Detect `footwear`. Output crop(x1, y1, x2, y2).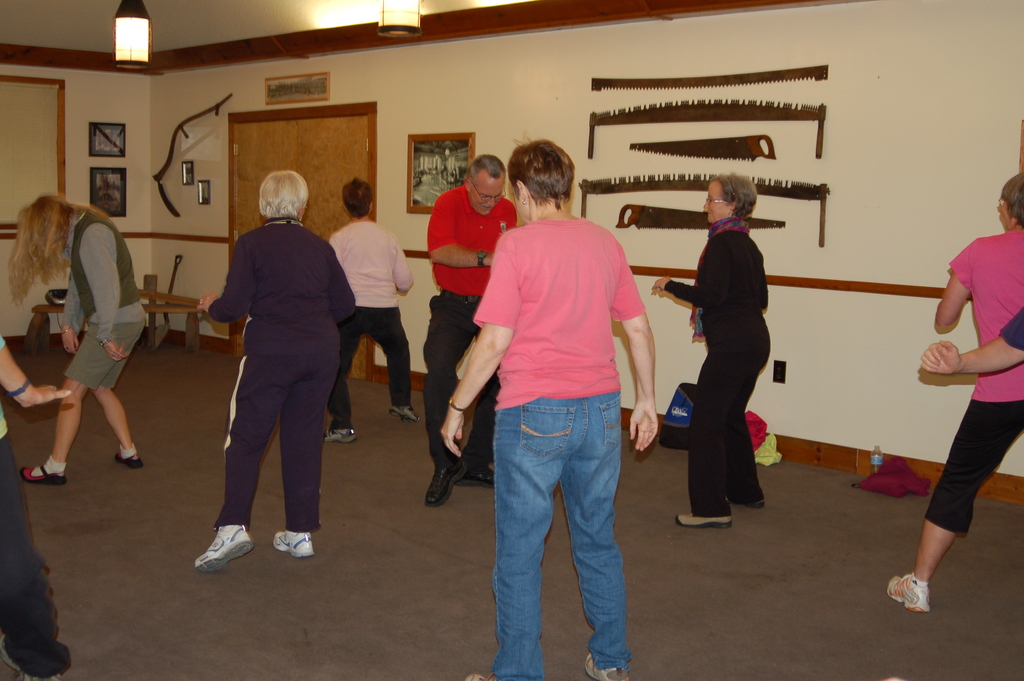
crop(273, 530, 326, 564).
